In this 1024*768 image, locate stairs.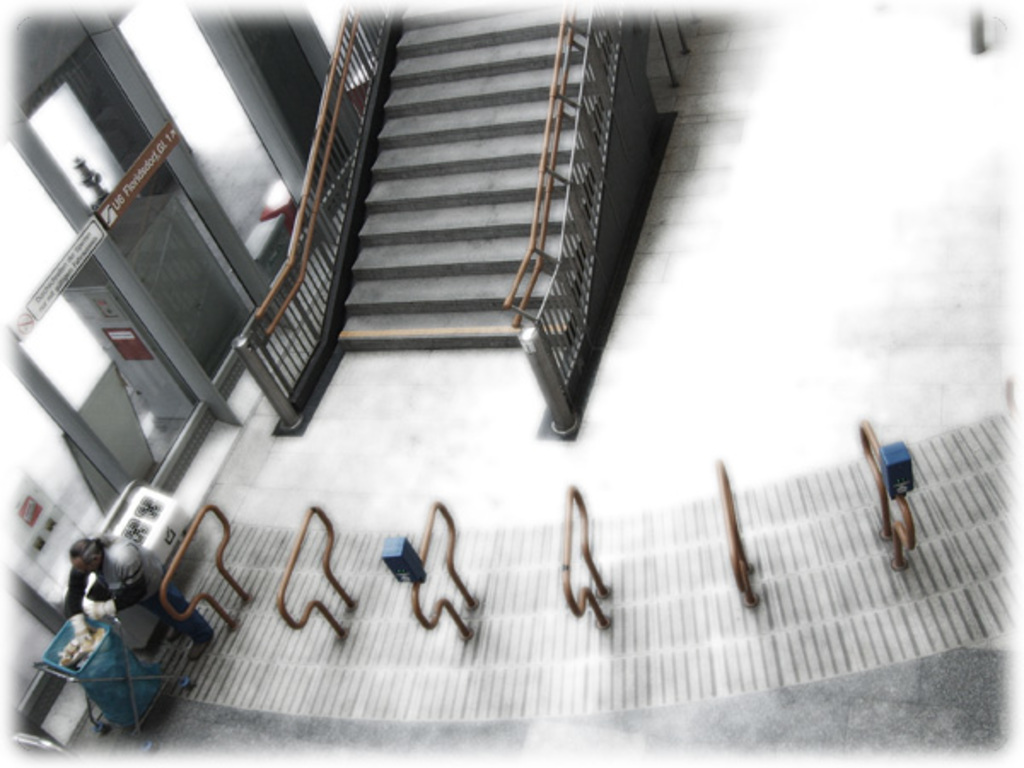
Bounding box: Rect(336, 7, 591, 352).
